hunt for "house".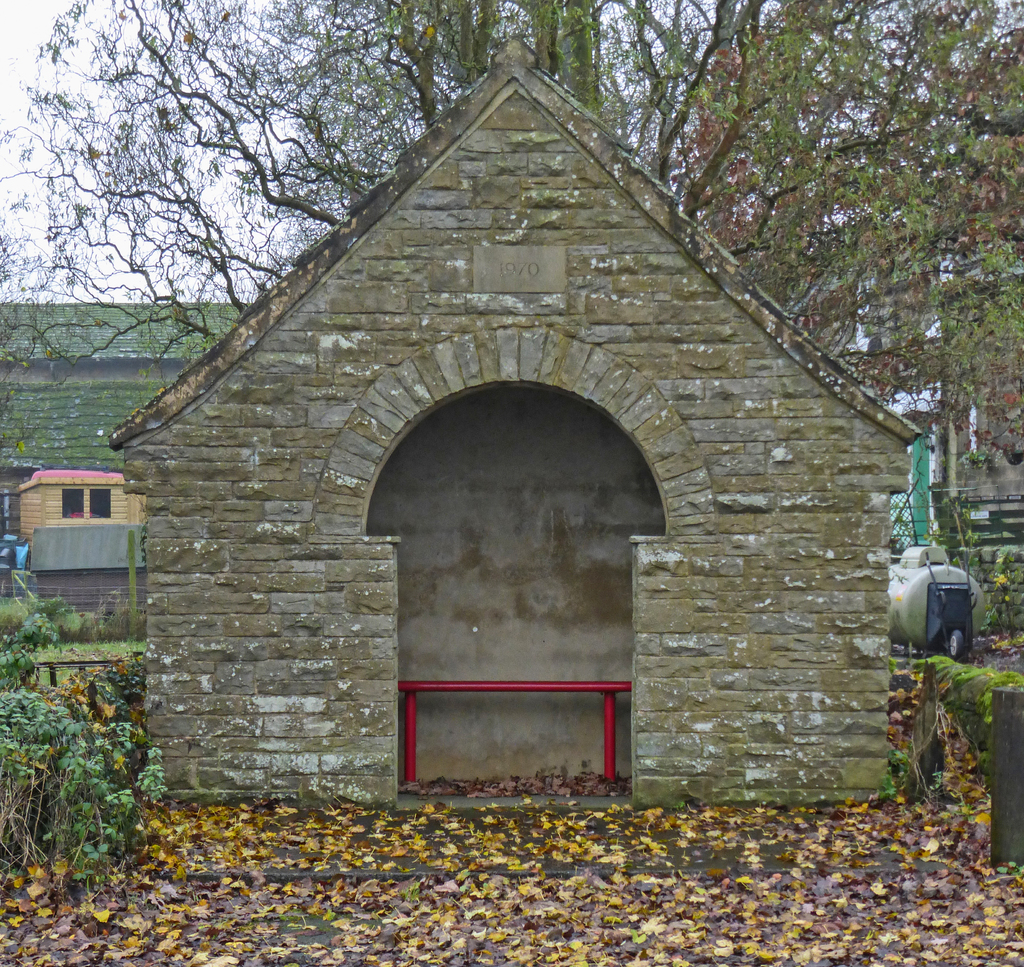
Hunted down at detection(15, 469, 145, 546).
